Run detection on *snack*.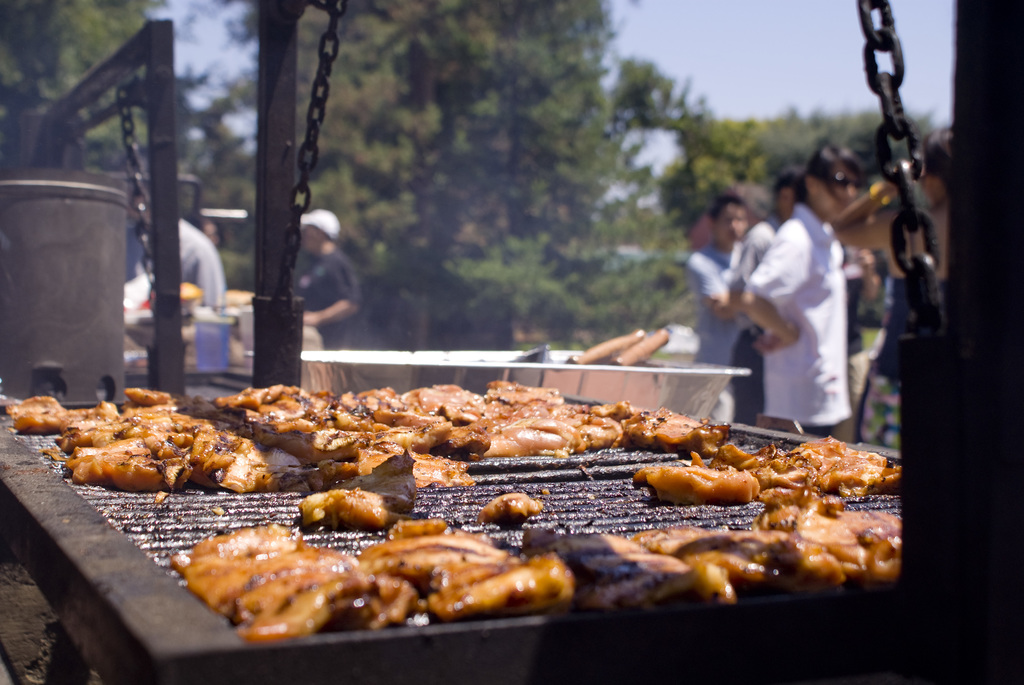
Result: {"x1": 28, "y1": 408, "x2": 236, "y2": 506}.
